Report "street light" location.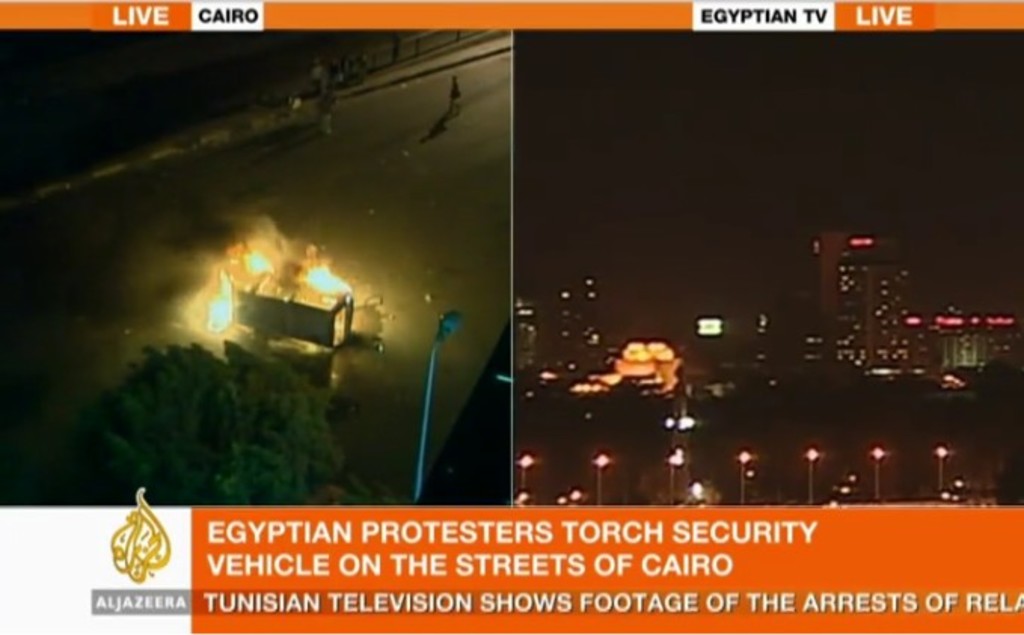
Report: [659,412,700,436].
